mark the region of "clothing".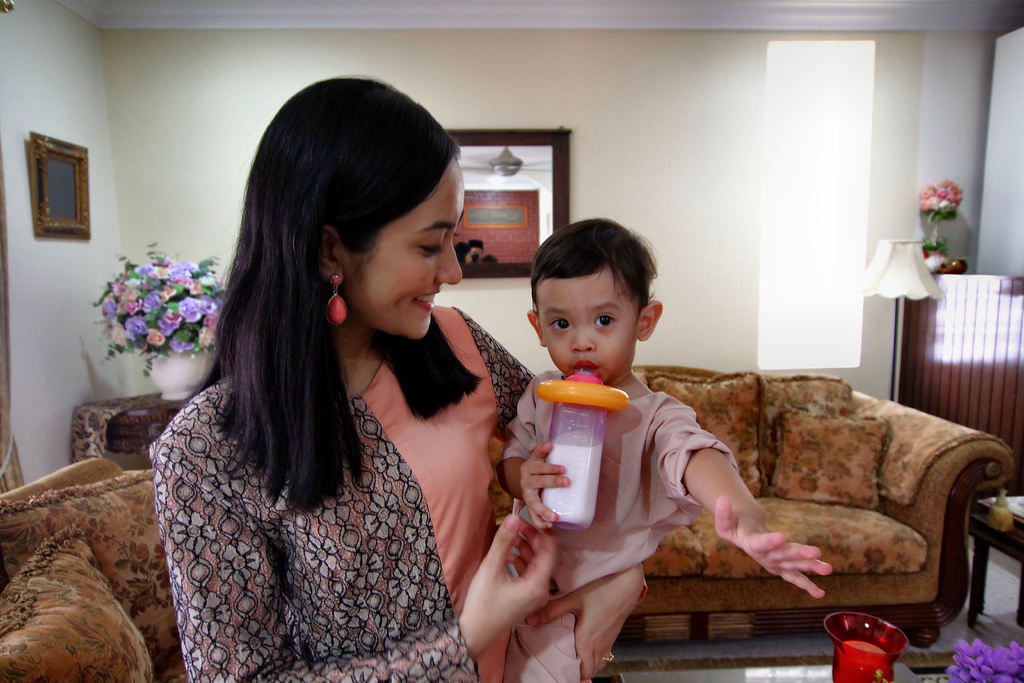
Region: <box>137,300,528,680</box>.
